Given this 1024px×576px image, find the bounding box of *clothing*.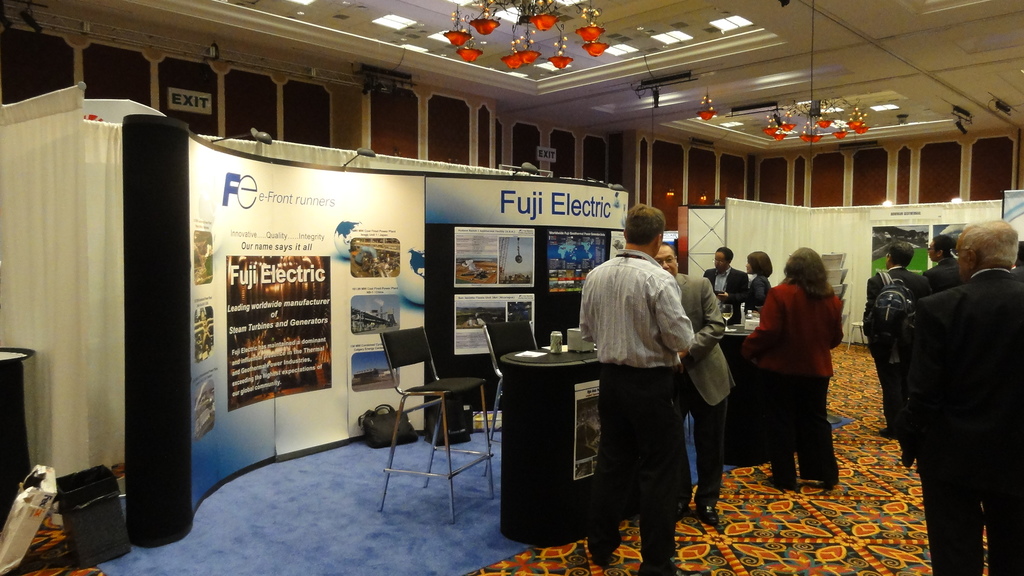
bbox=[675, 272, 738, 508].
